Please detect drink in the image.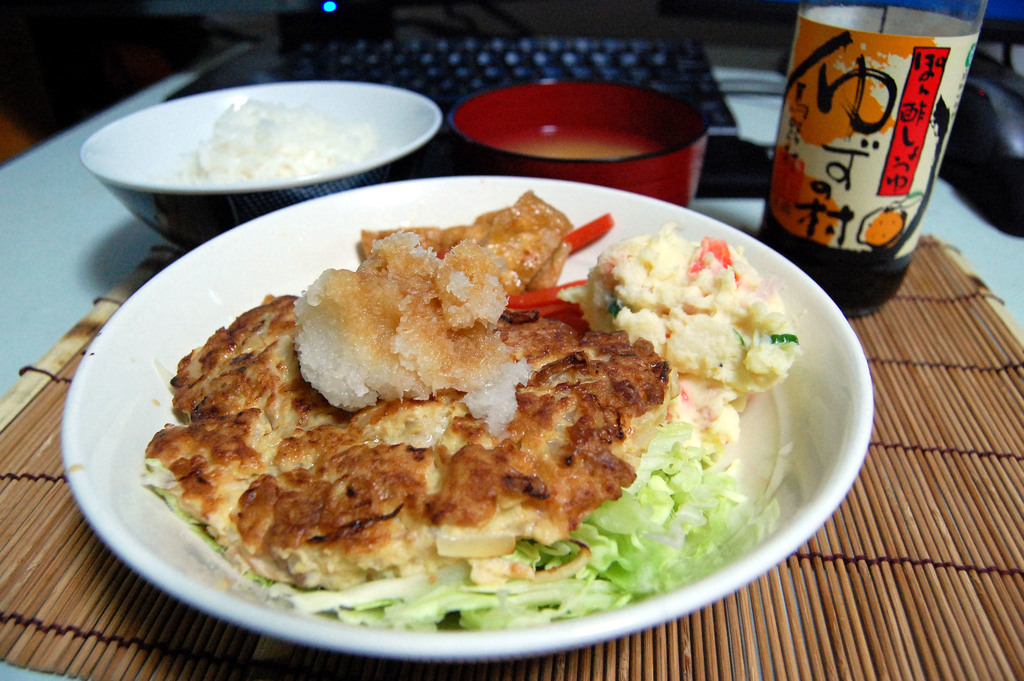
x1=761, y1=17, x2=978, y2=303.
